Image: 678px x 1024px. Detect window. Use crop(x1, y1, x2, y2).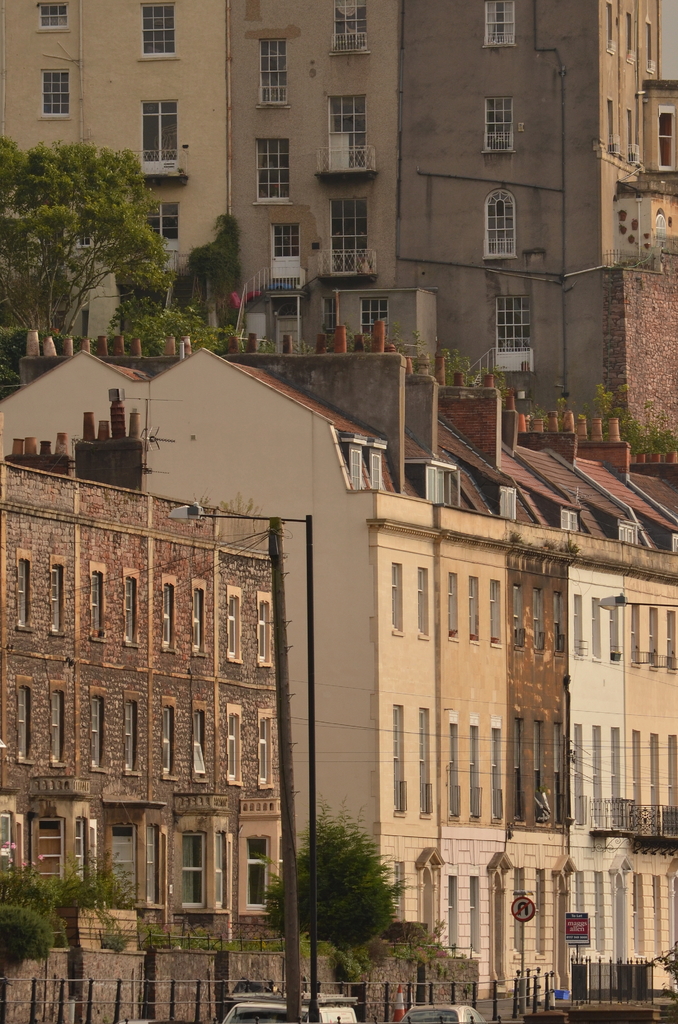
crop(181, 828, 207, 907).
